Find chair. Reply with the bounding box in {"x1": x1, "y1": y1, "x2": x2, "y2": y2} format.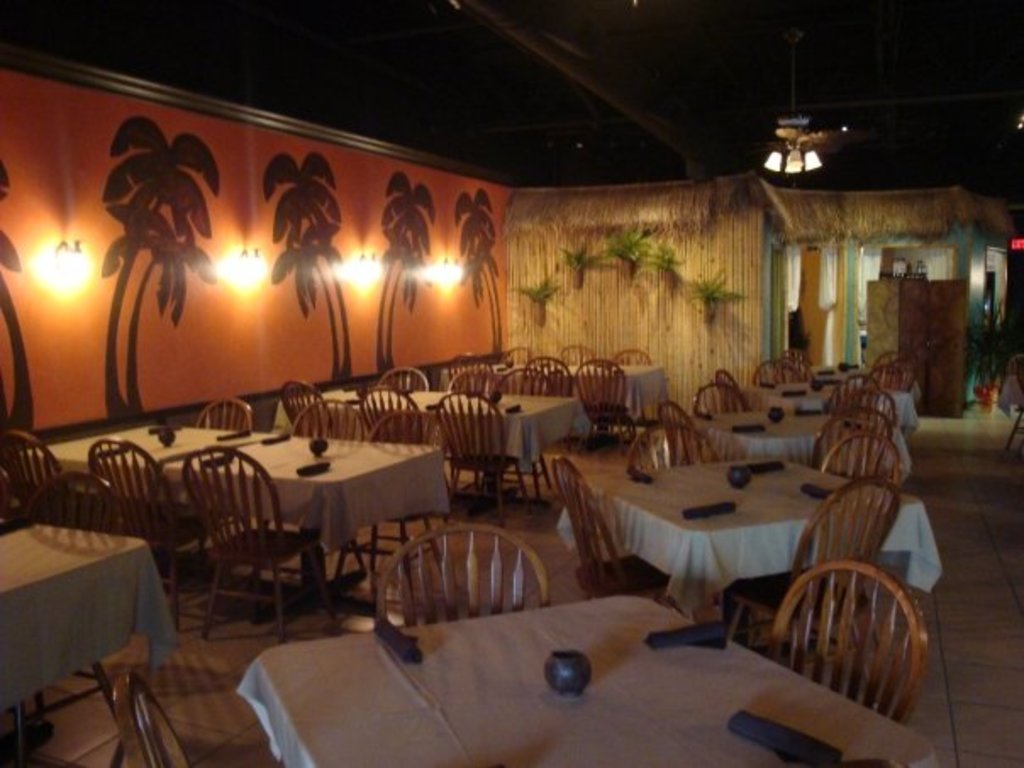
{"x1": 812, "y1": 439, "x2": 904, "y2": 485}.
